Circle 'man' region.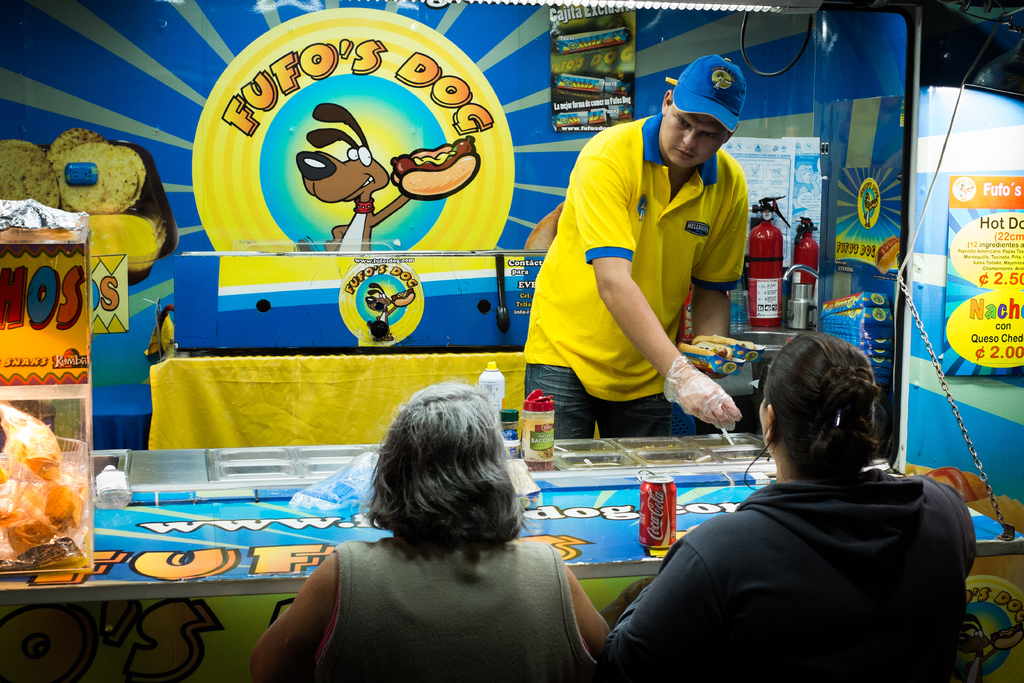
Region: bbox=[520, 68, 782, 447].
